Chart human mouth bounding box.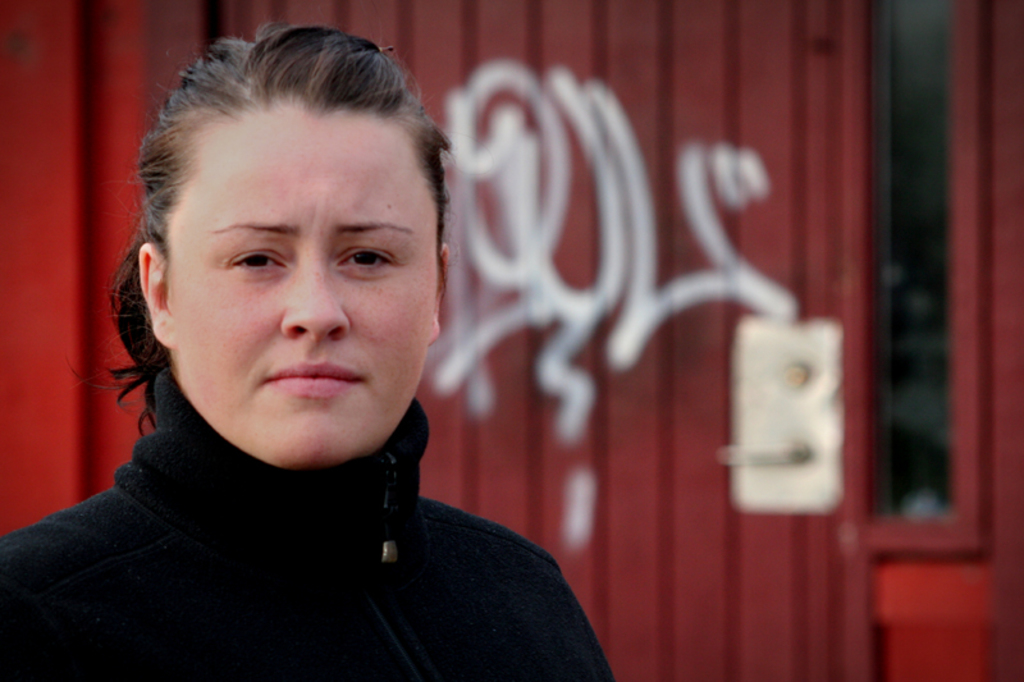
Charted: 256, 358, 372, 406.
